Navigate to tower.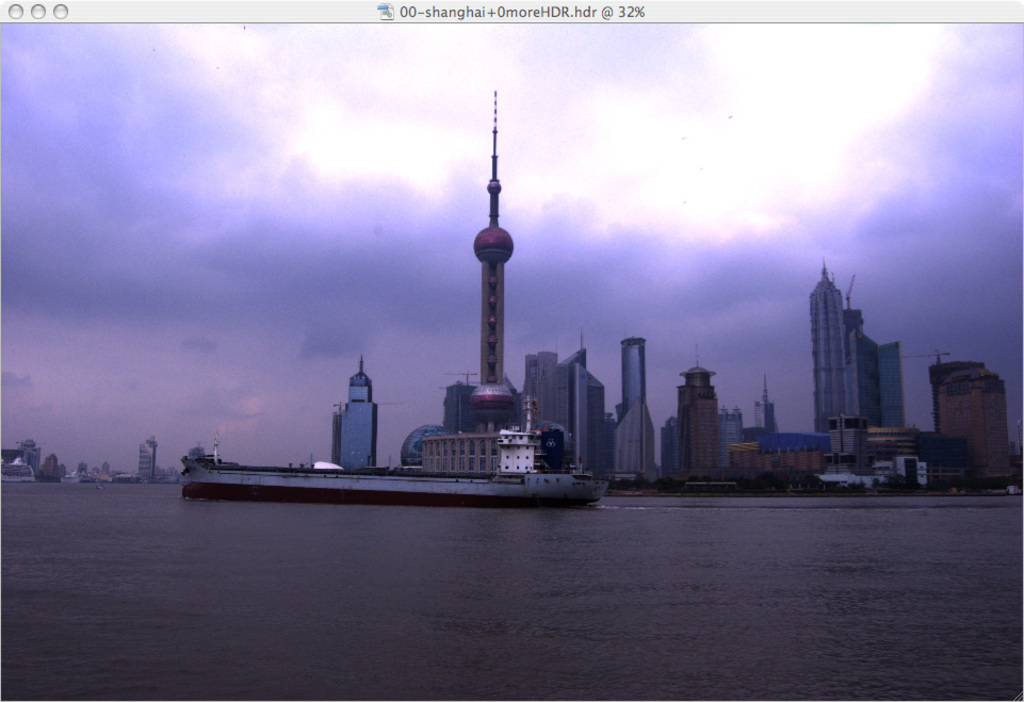
Navigation target: detection(134, 437, 160, 486).
